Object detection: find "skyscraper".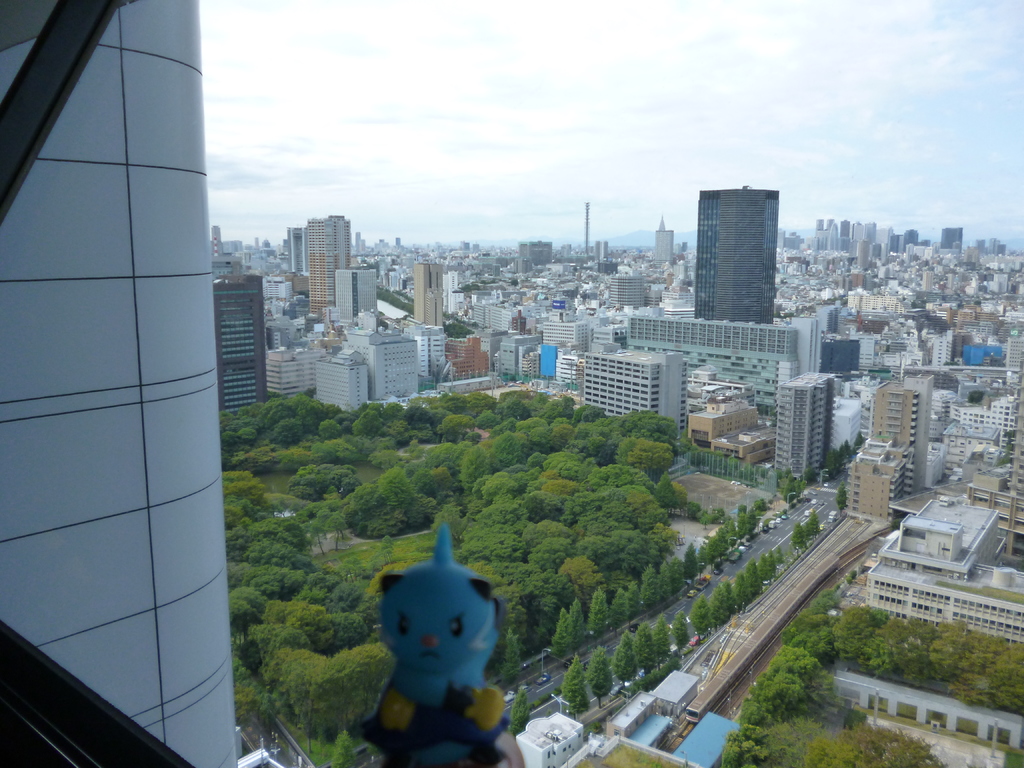
pyautogui.locateOnScreen(678, 173, 794, 333).
